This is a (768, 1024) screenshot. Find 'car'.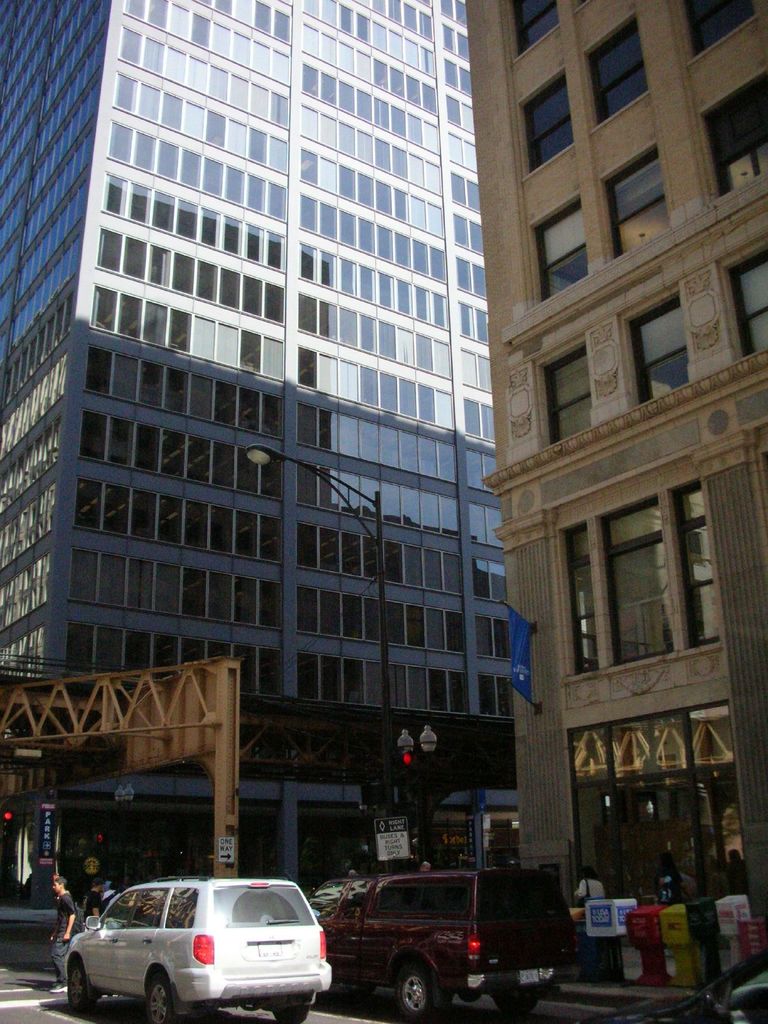
Bounding box: {"x1": 322, "y1": 863, "x2": 572, "y2": 1020}.
